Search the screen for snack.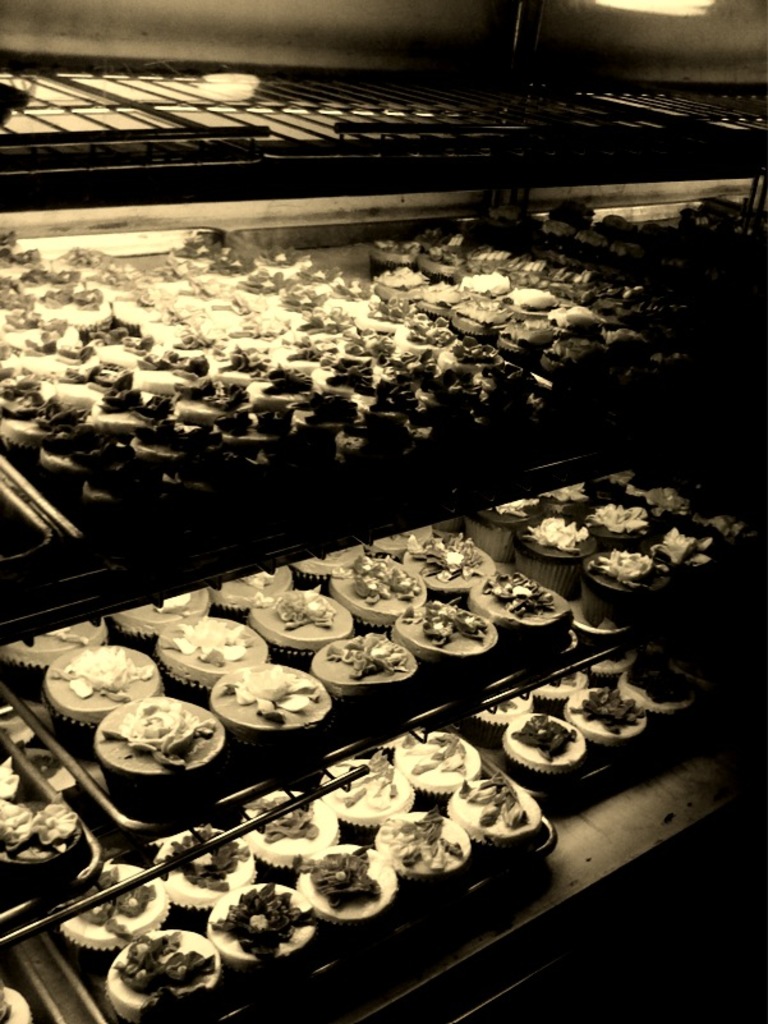
Found at select_region(486, 566, 569, 634).
